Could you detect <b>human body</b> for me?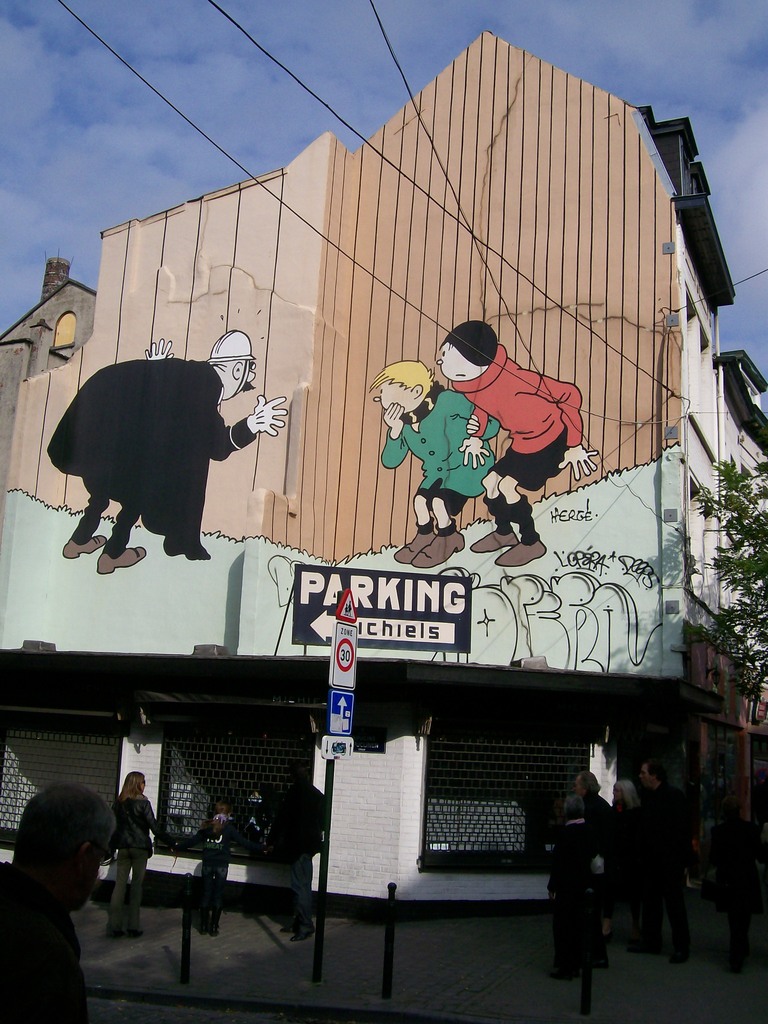
Detection result: 45:330:300:610.
